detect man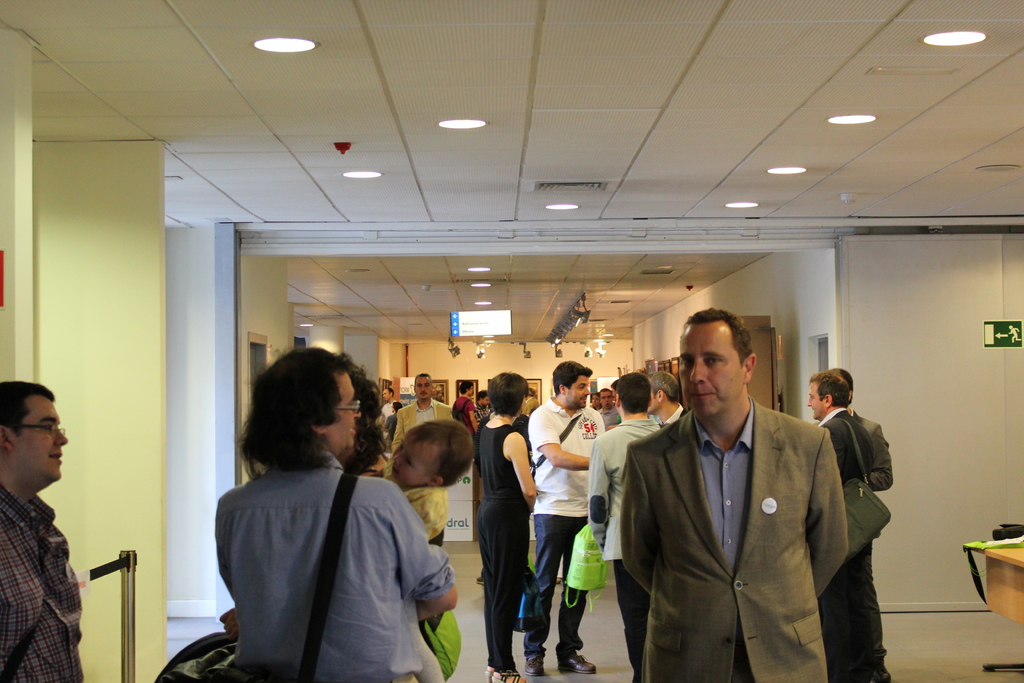
608,324,890,677
